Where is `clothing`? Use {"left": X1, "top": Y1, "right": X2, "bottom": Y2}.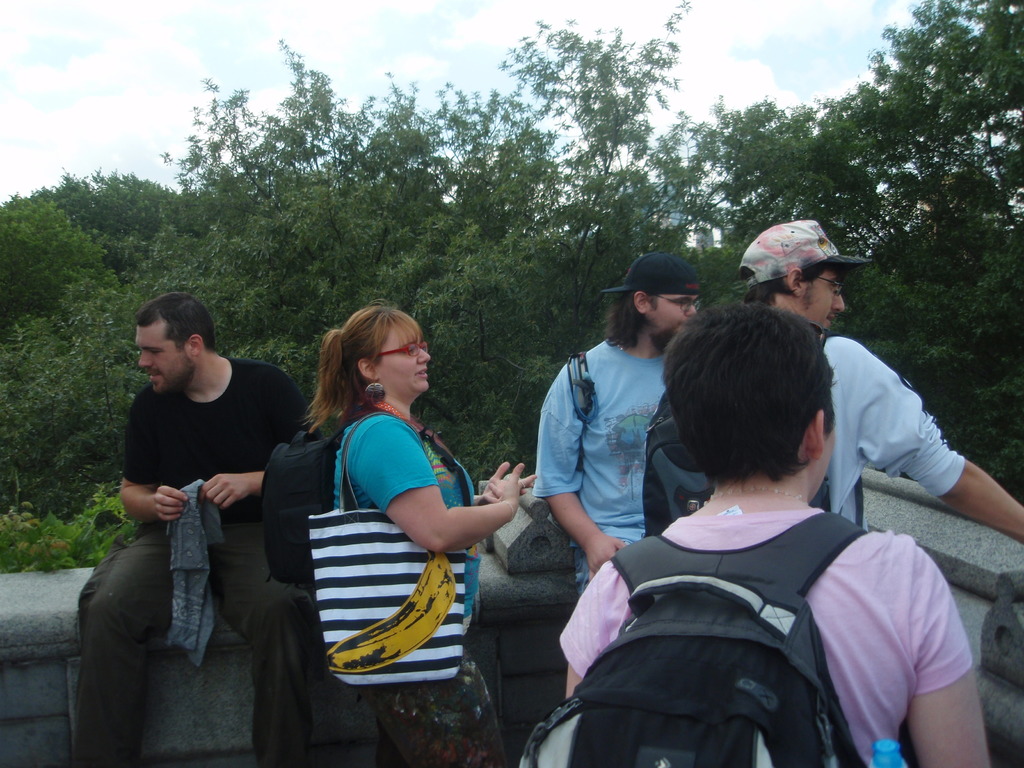
{"left": 815, "top": 319, "right": 957, "bottom": 525}.
